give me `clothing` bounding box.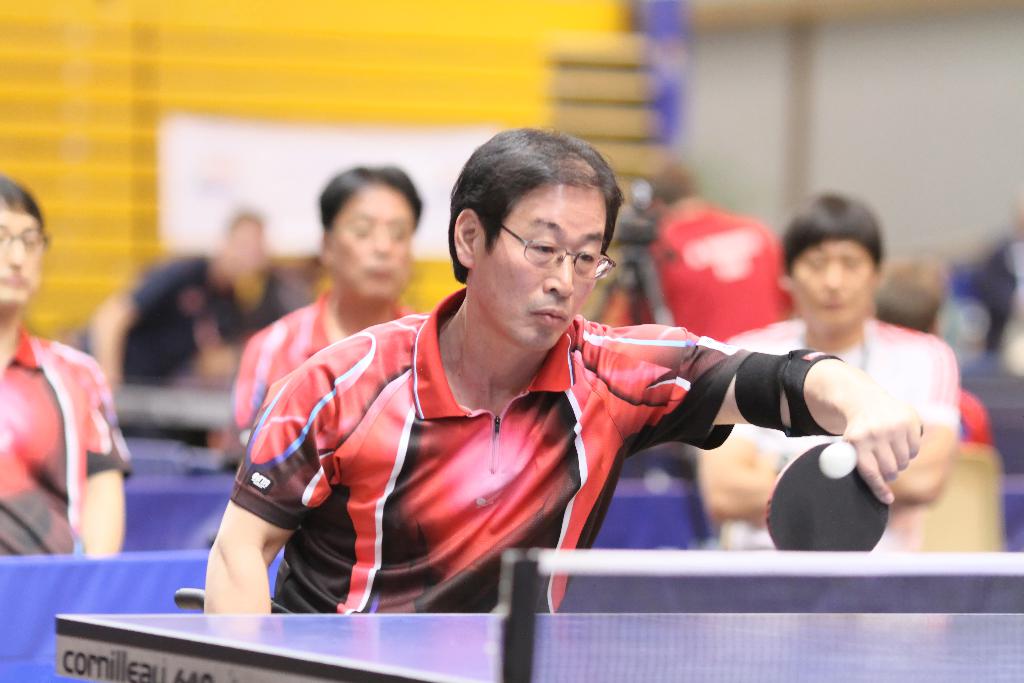
<box>234,271,792,613</box>.
